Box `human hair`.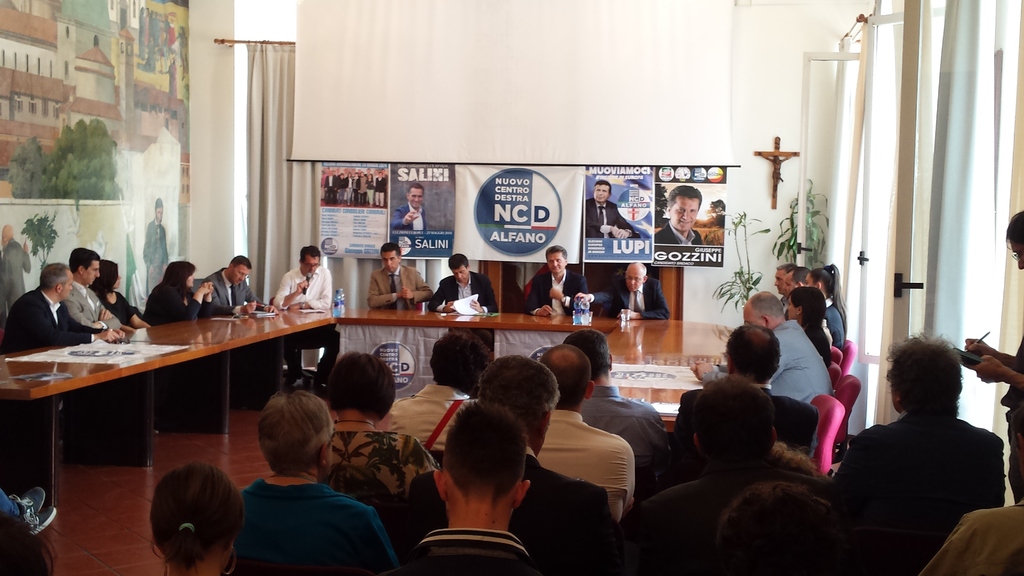
543 247 566 260.
